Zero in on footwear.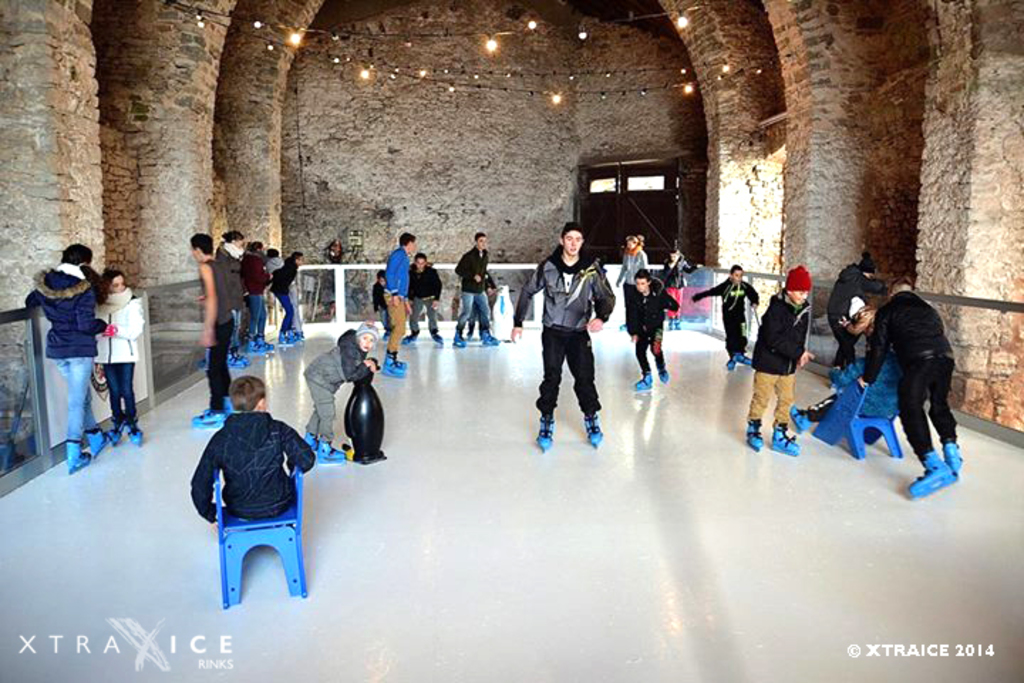
Zeroed in: left=317, top=443, right=344, bottom=465.
